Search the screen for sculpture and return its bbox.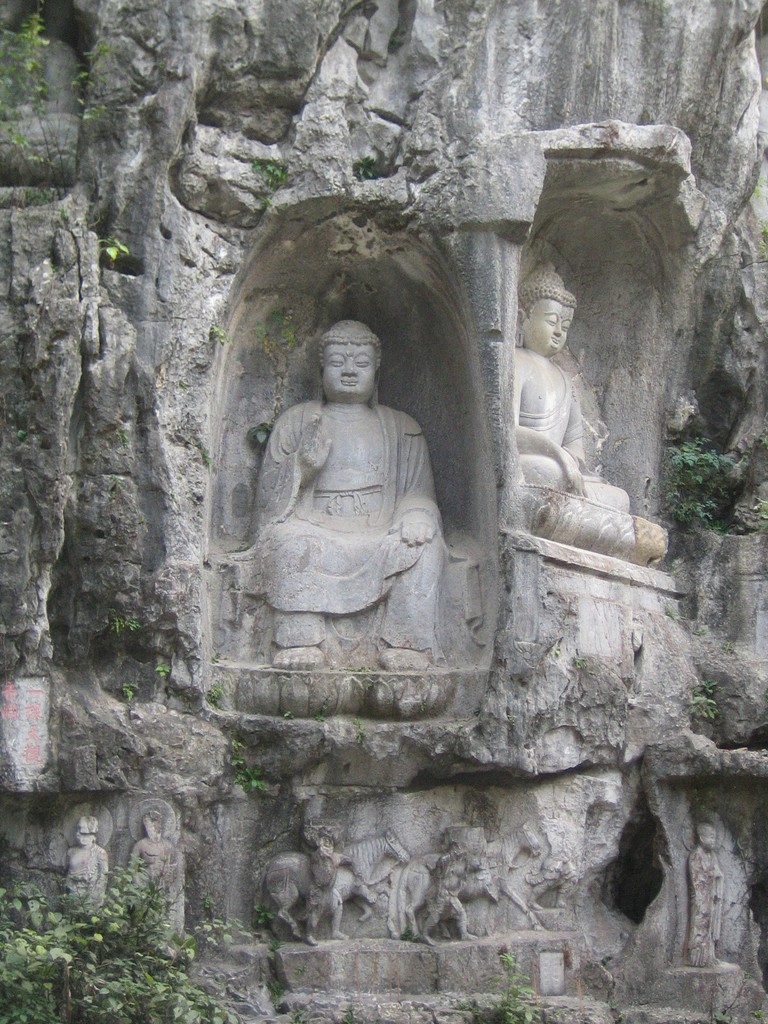
Found: bbox(68, 805, 109, 908).
